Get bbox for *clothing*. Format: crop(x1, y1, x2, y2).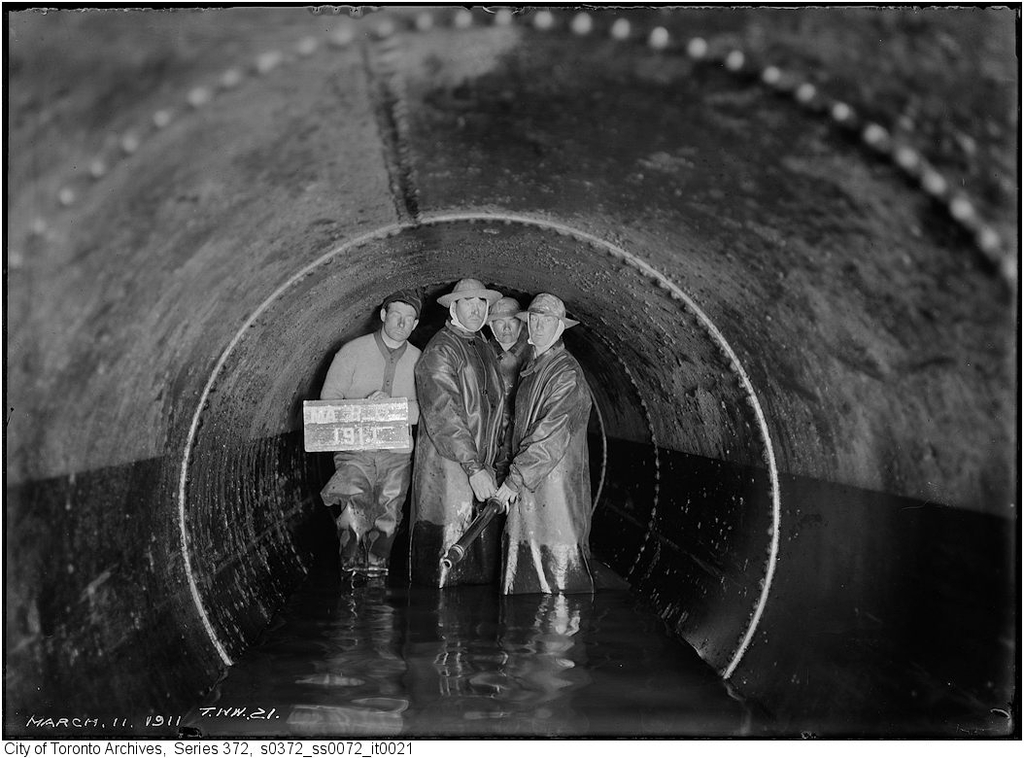
crop(394, 277, 513, 578).
